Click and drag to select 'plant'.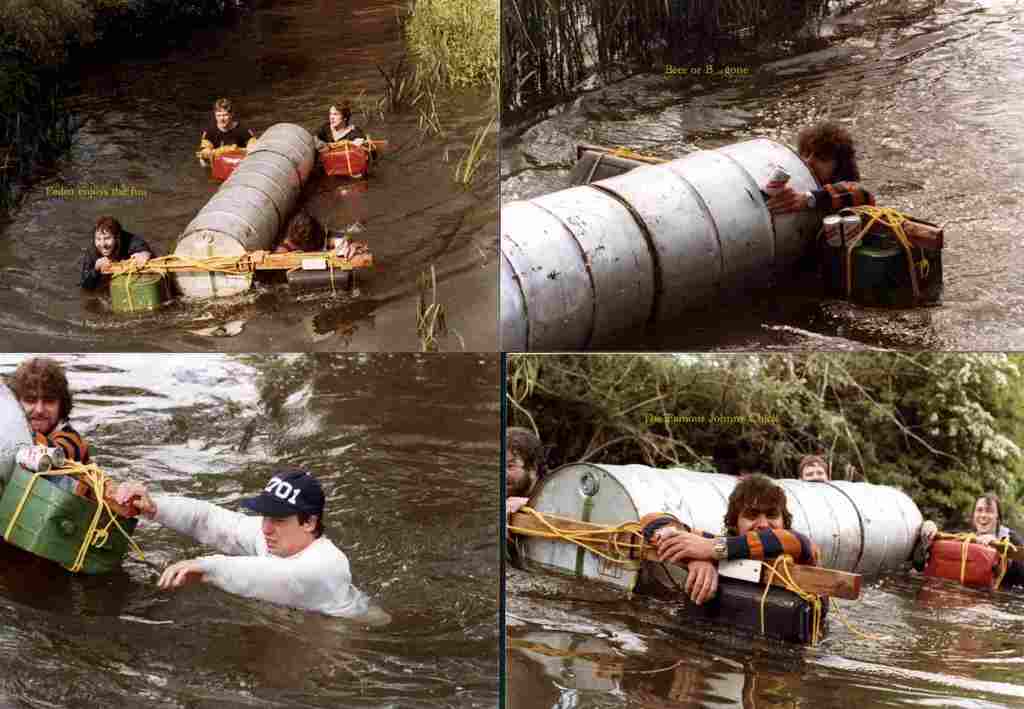
Selection: Rect(443, 117, 500, 181).
